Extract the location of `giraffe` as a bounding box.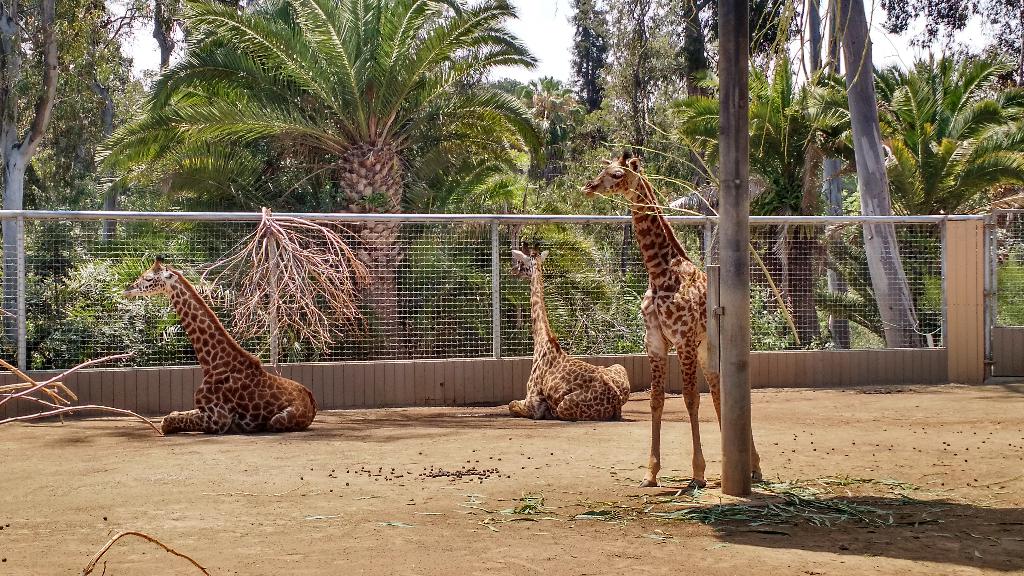
box=[120, 253, 320, 437].
